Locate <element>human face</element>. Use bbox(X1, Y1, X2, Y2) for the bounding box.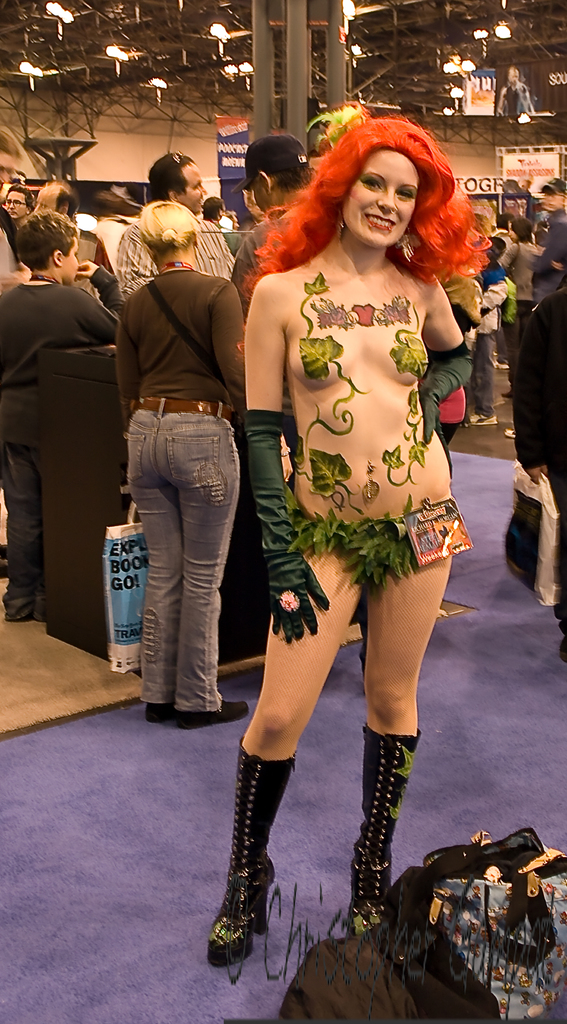
bbox(32, 191, 60, 217).
